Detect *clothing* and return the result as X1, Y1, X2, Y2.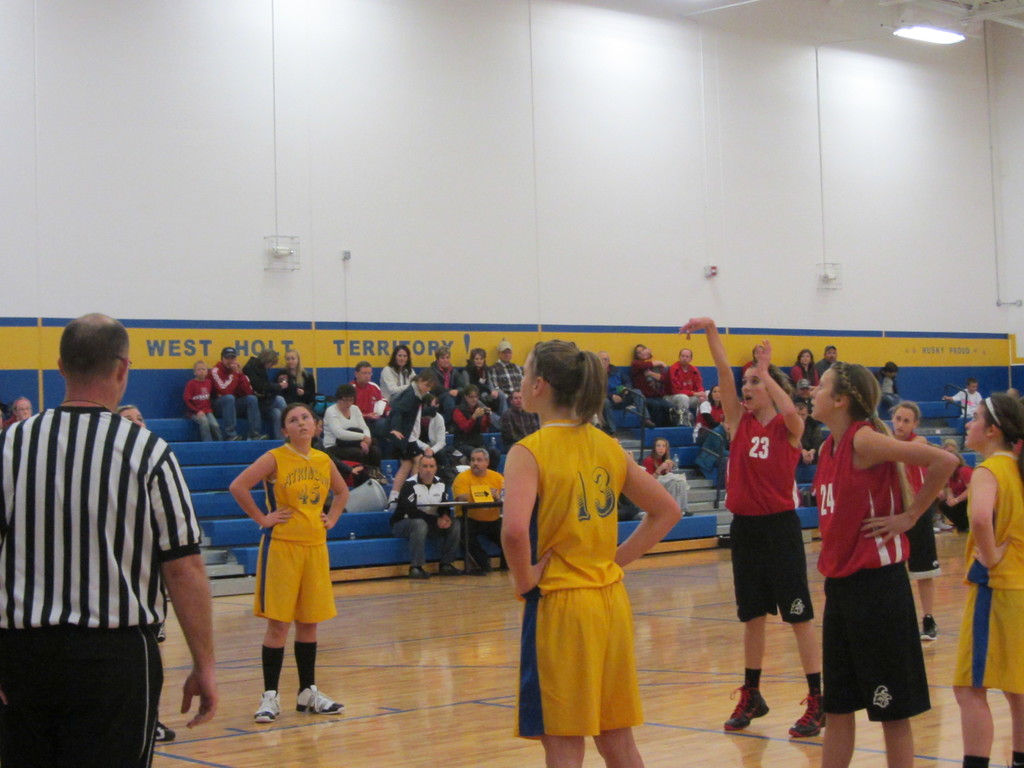
676, 361, 710, 408.
